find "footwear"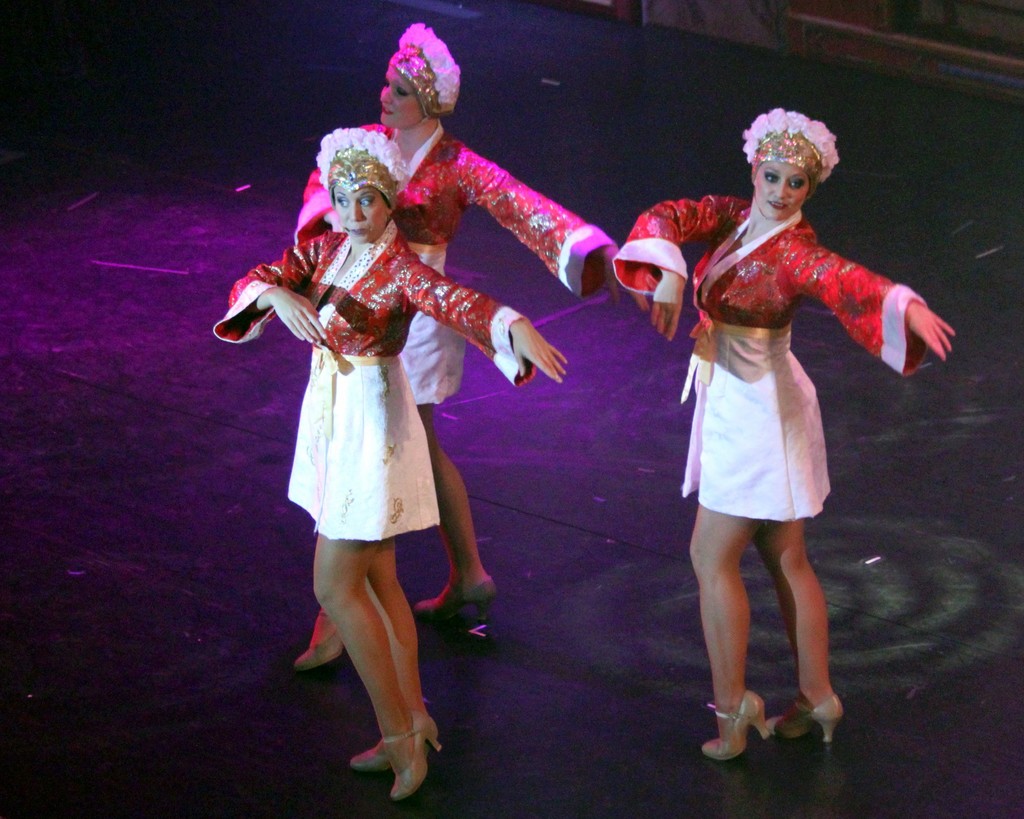
[left=700, top=690, right=771, bottom=762]
